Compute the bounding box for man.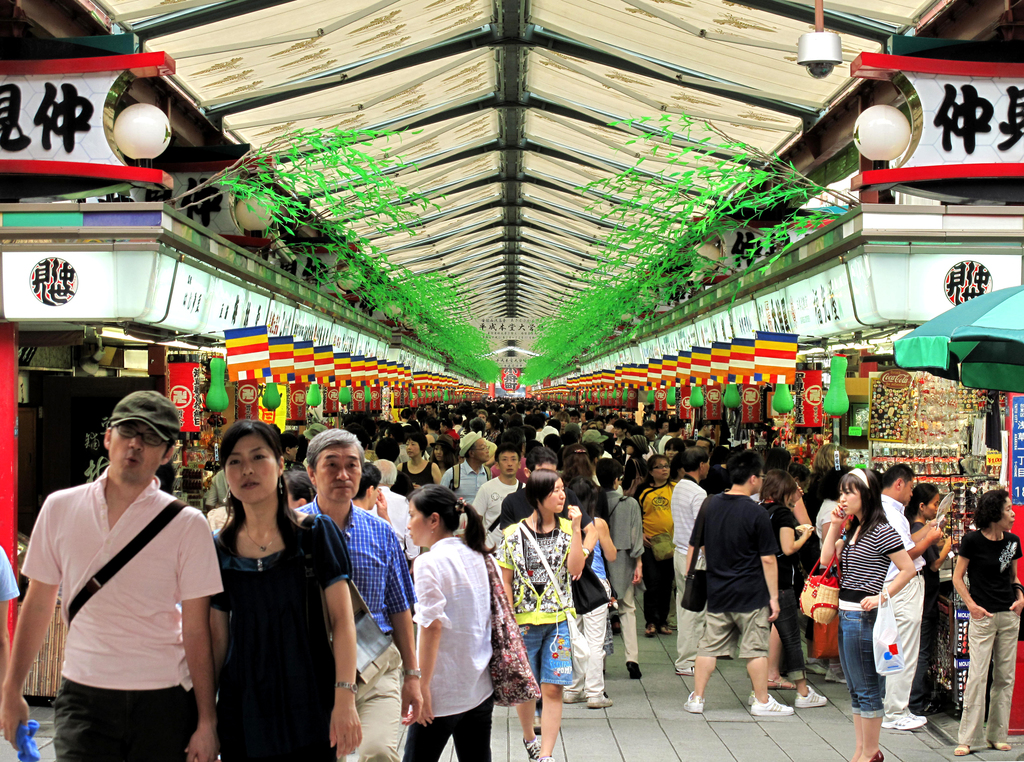
crop(665, 444, 717, 679).
